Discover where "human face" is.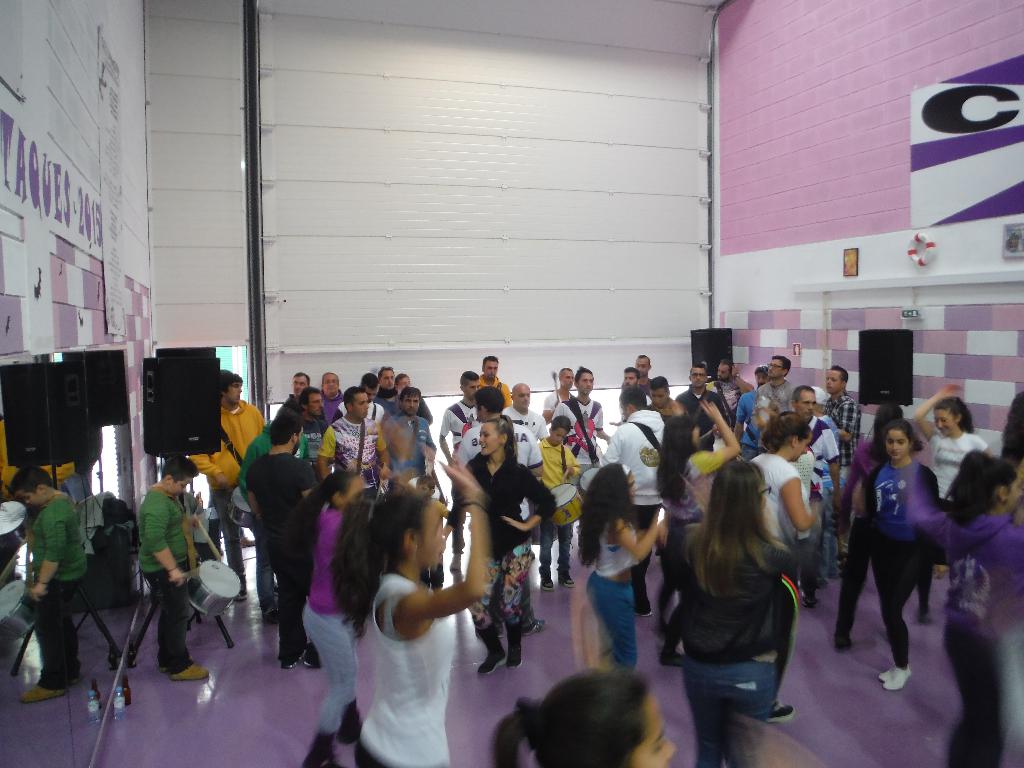
Discovered at 620 371 637 387.
